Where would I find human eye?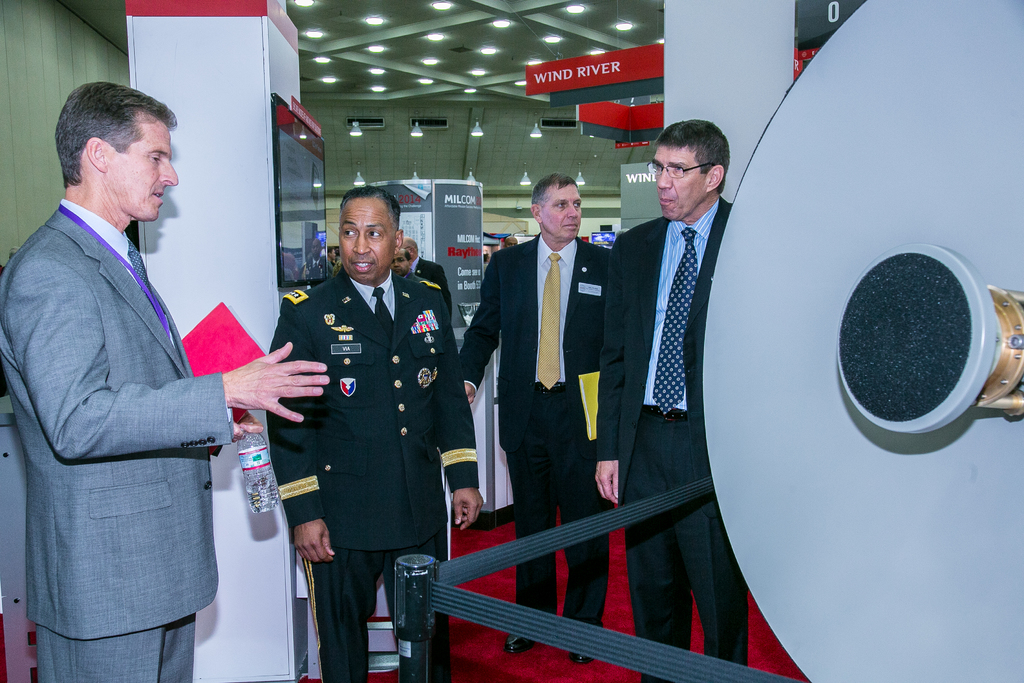
At <bbox>373, 231, 385, 239</bbox>.
